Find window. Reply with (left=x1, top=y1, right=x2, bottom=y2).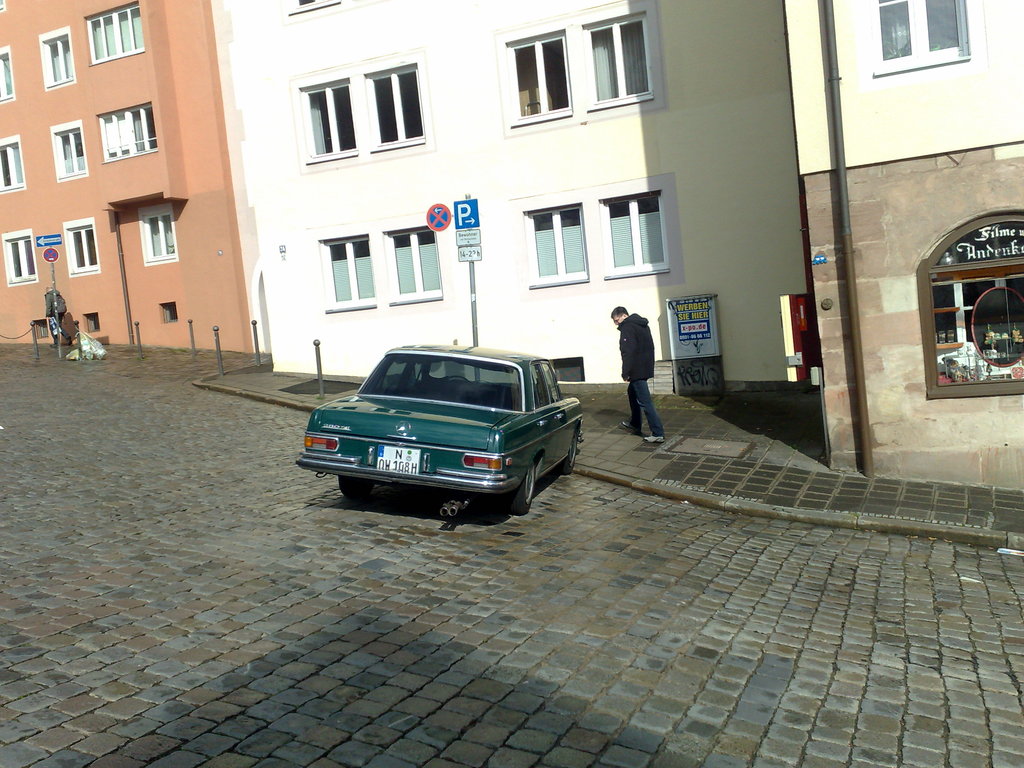
(left=0, top=49, right=17, bottom=103).
